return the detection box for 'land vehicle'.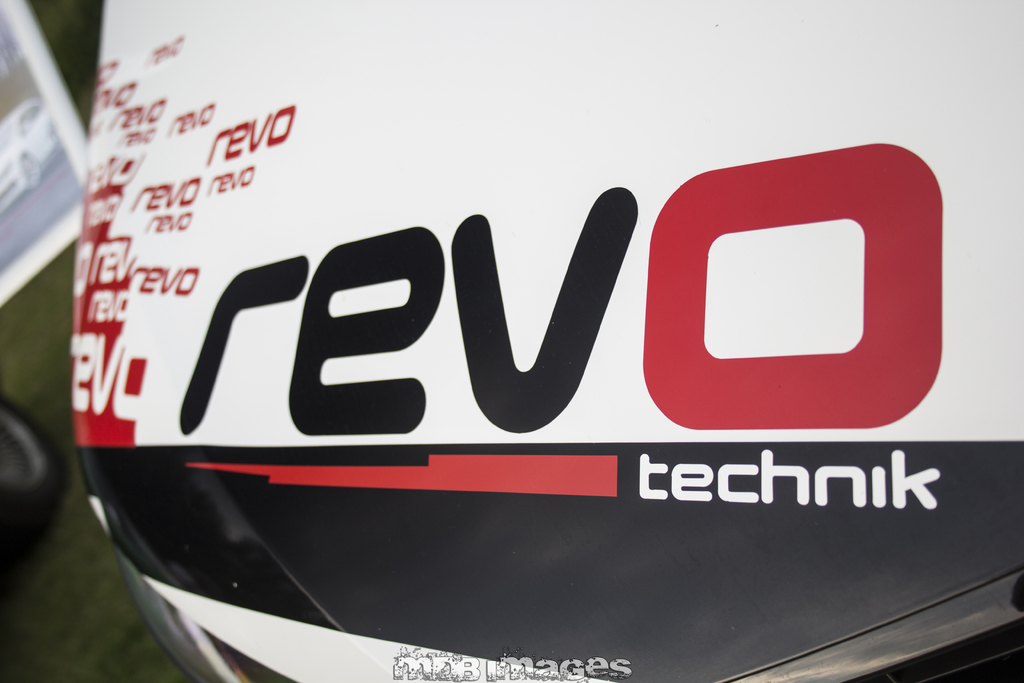
(x1=72, y1=0, x2=1023, y2=682).
